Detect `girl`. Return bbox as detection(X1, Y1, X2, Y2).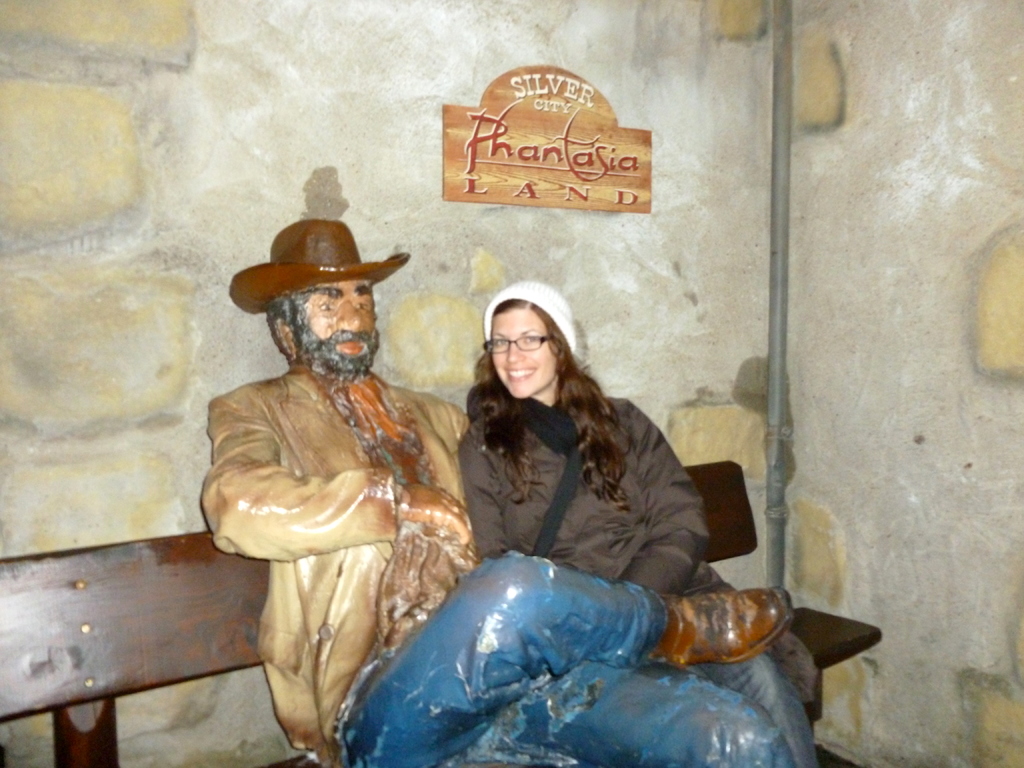
detection(452, 280, 823, 767).
